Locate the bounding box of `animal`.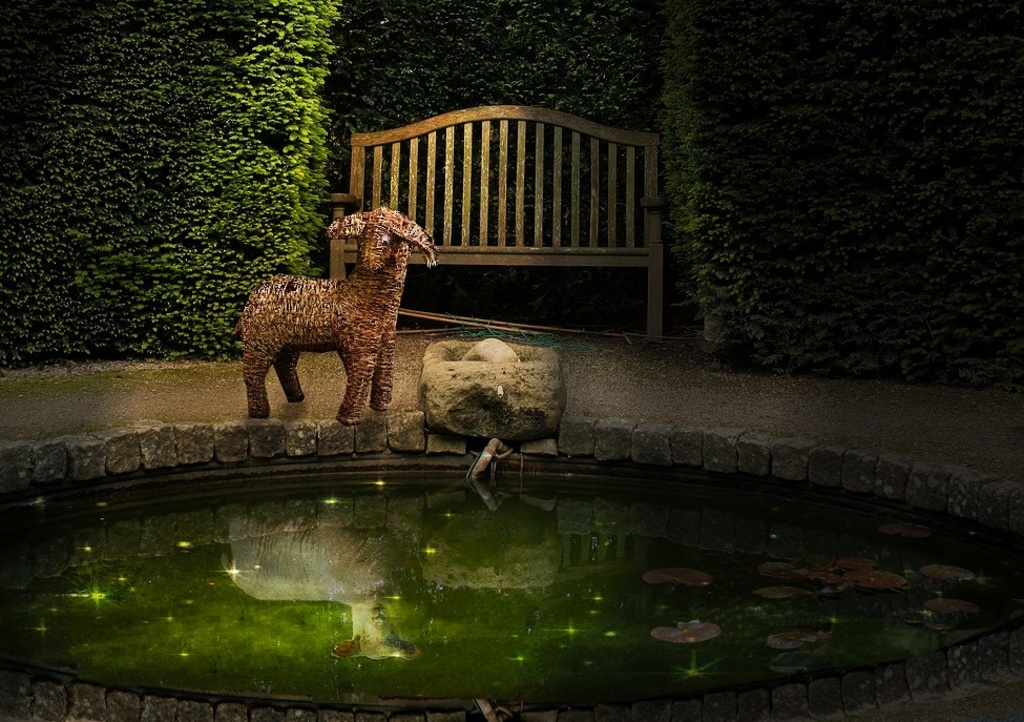
Bounding box: box=[239, 202, 441, 429].
